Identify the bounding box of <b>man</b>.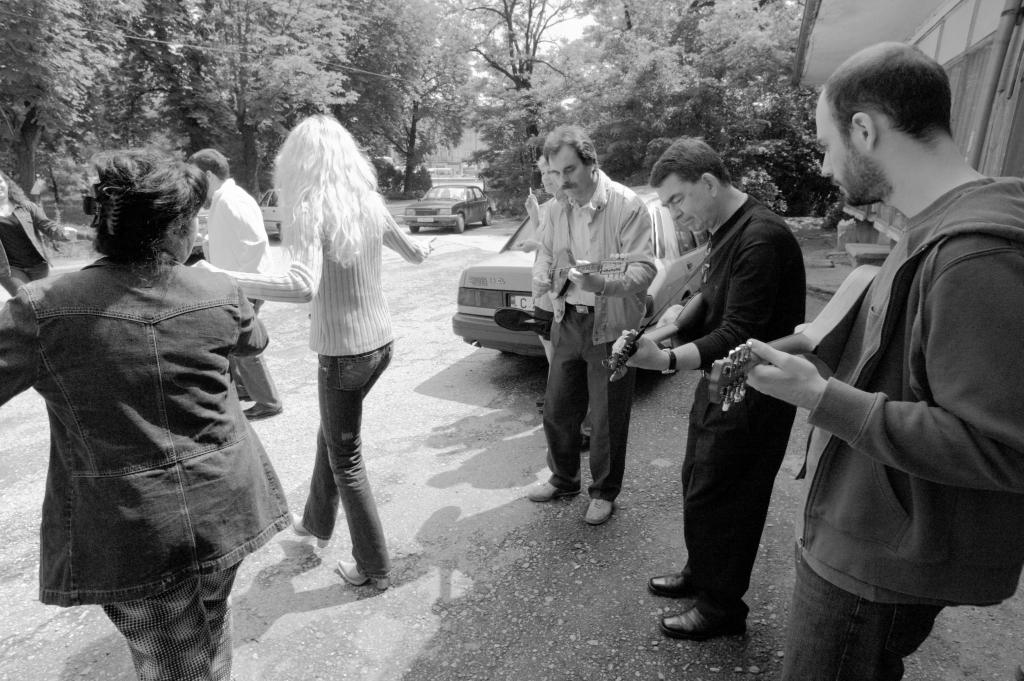
(756, 24, 1018, 665).
